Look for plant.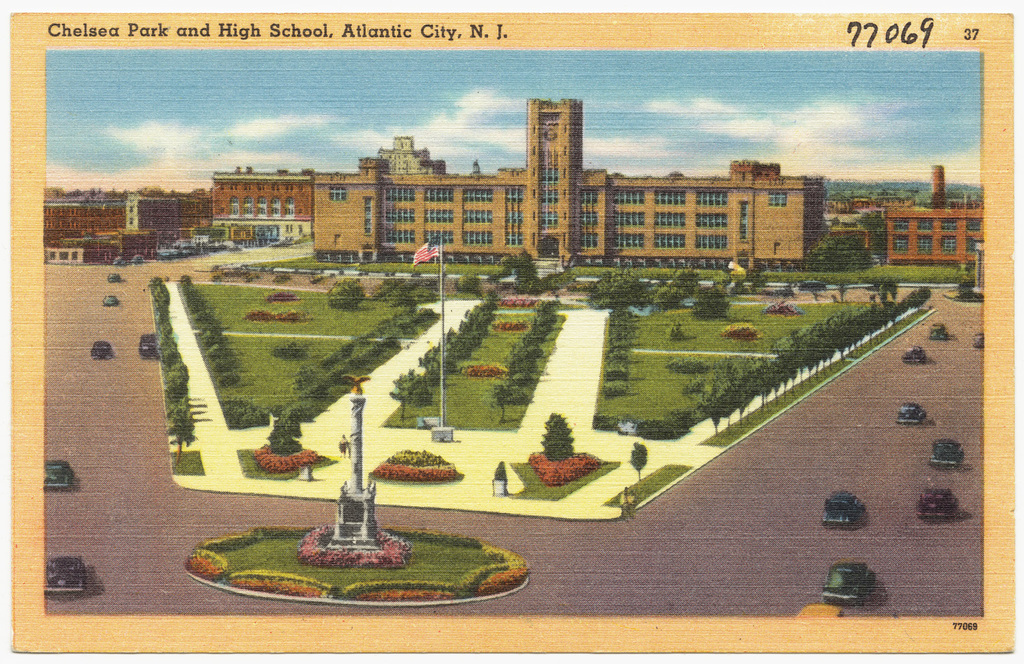
Found: (x1=698, y1=305, x2=937, y2=451).
